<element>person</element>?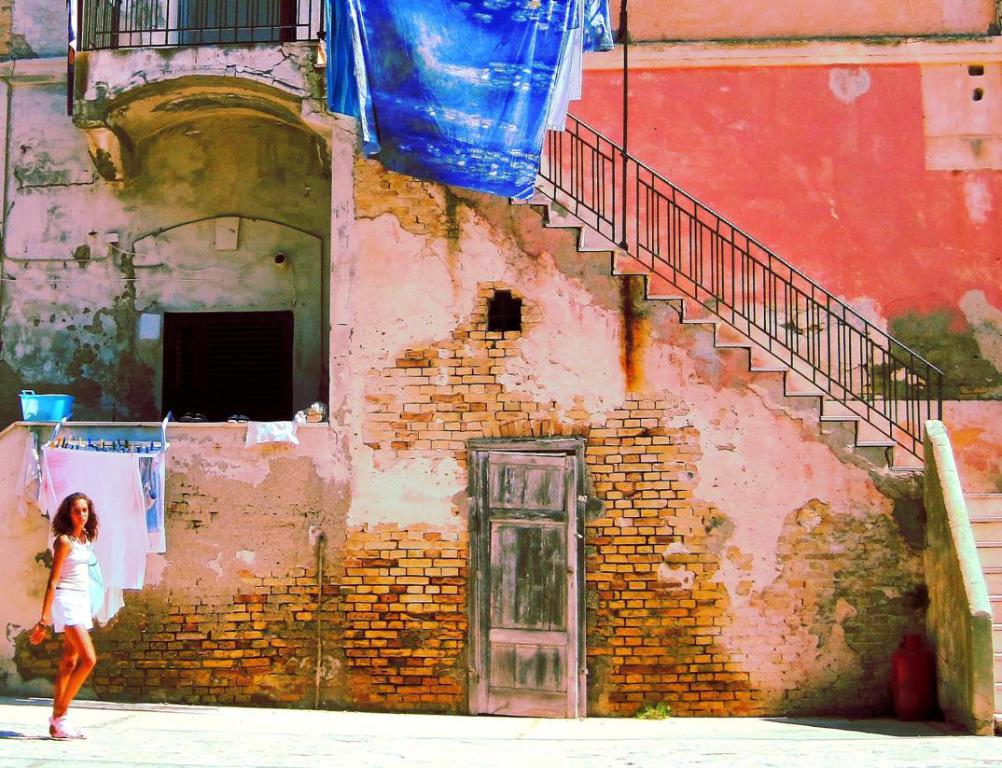
box=[26, 490, 105, 737]
